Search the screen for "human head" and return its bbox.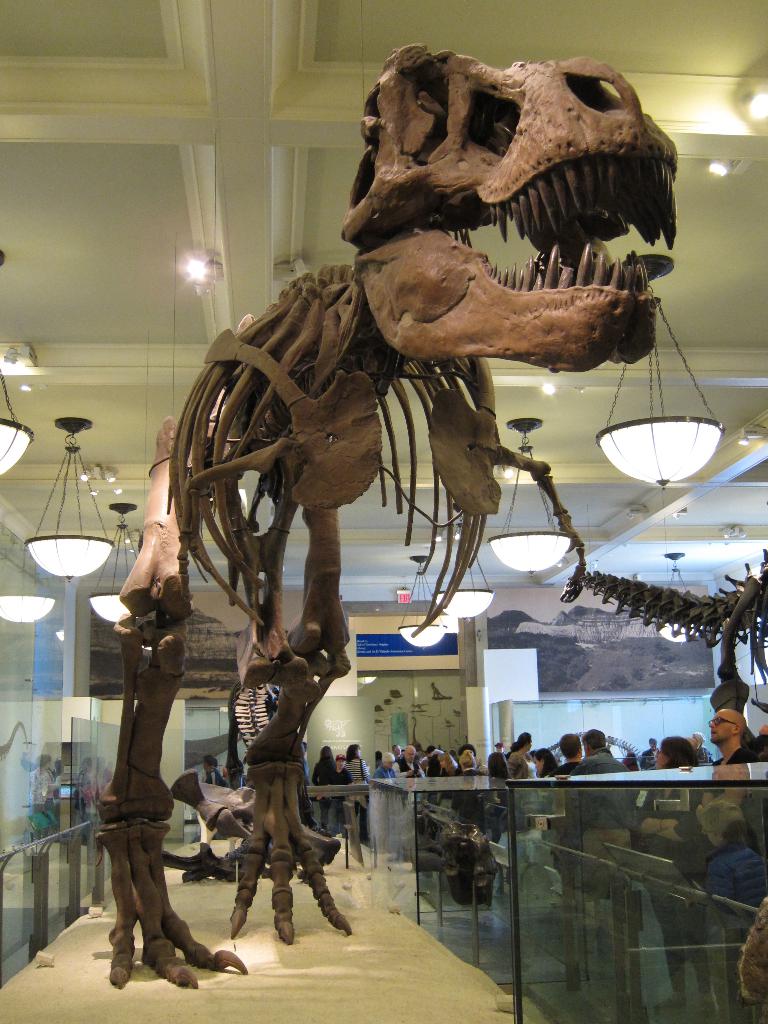
Found: rect(426, 746, 436, 756).
